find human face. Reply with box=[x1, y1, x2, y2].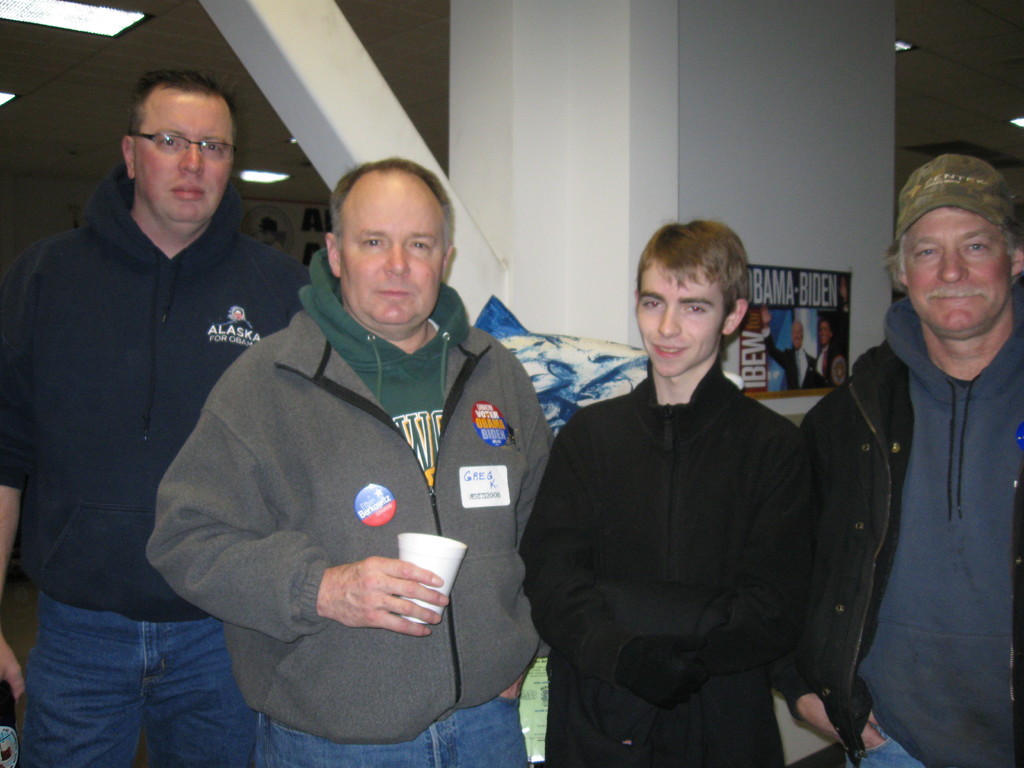
box=[906, 207, 1011, 331].
